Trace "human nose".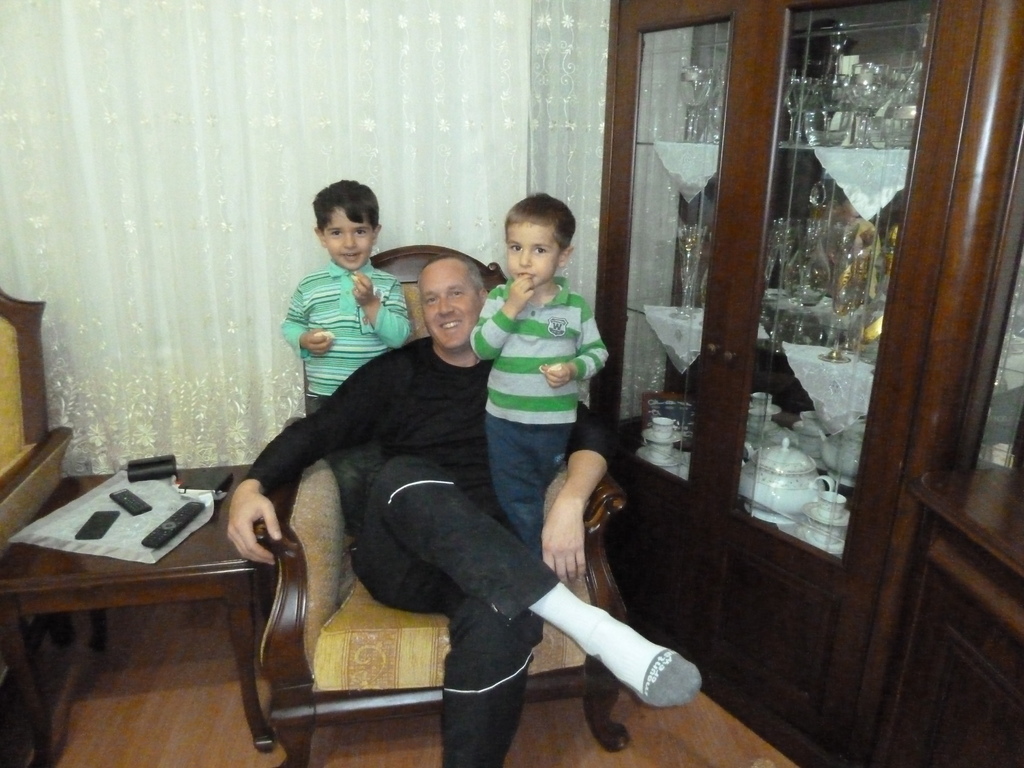
Traced to left=342, top=232, right=356, bottom=248.
